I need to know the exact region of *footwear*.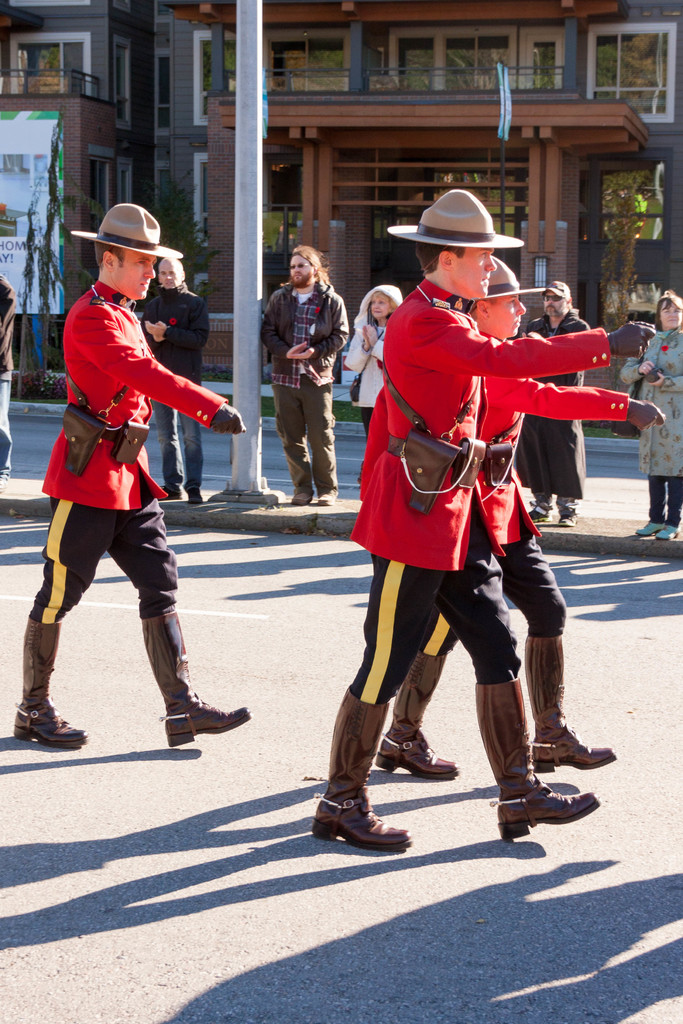
Region: [659,516,682,545].
